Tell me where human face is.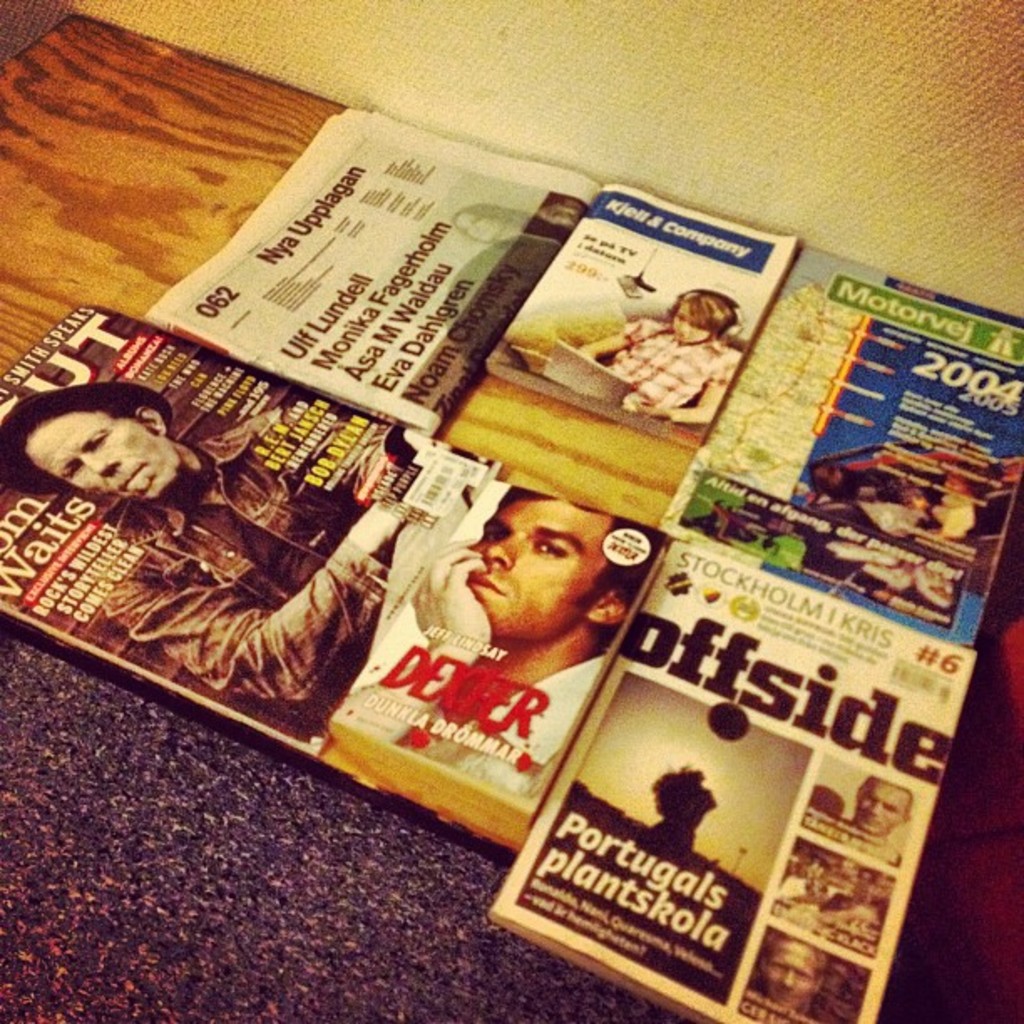
human face is at region(671, 310, 706, 345).
